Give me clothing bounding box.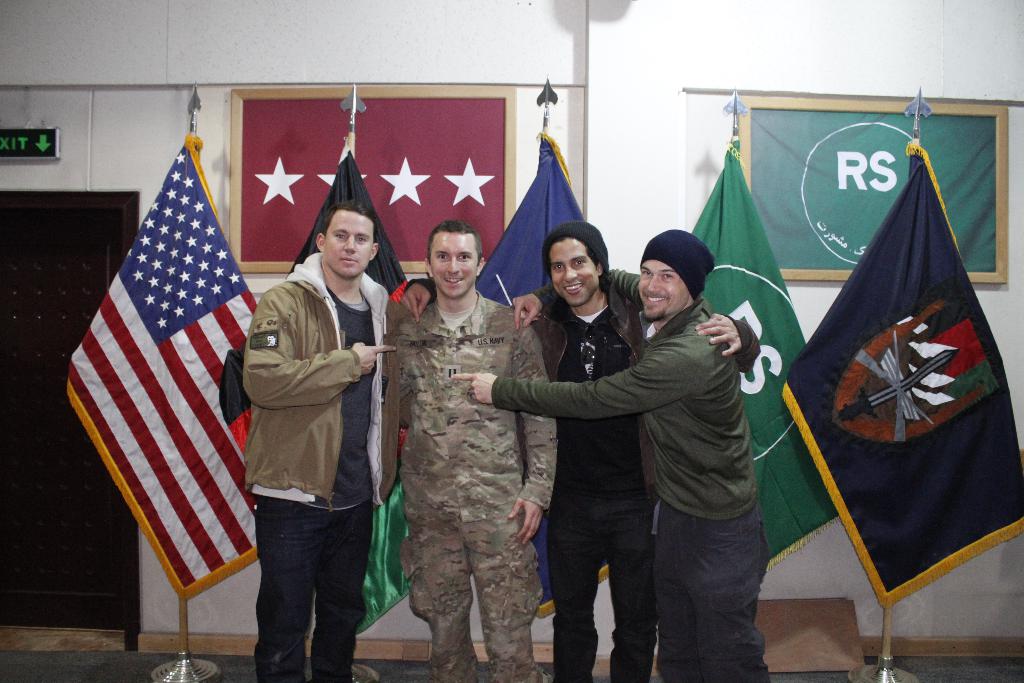
{"left": 390, "top": 294, "right": 559, "bottom": 682}.
